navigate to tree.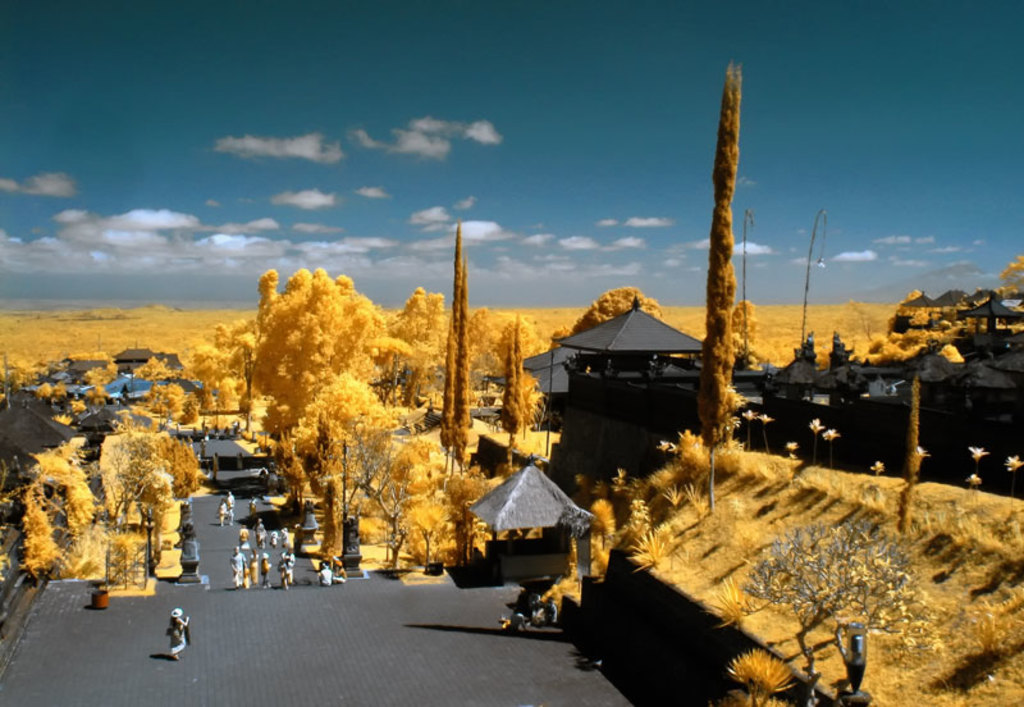
Navigation target: Rect(735, 514, 947, 706).
